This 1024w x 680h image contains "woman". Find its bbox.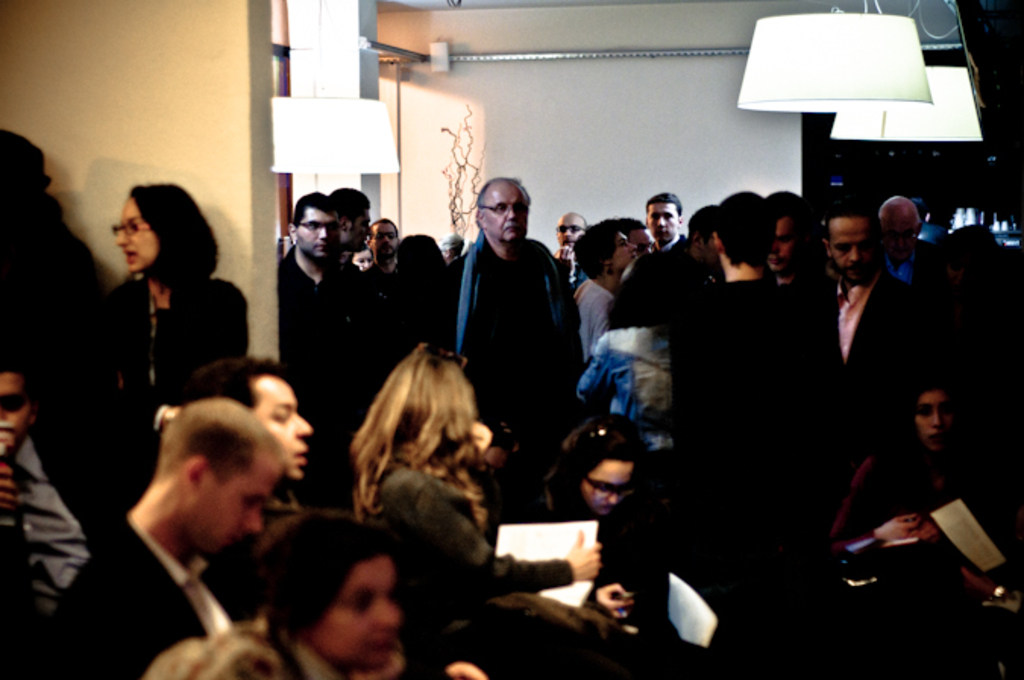
[x1=334, y1=332, x2=617, y2=610].
